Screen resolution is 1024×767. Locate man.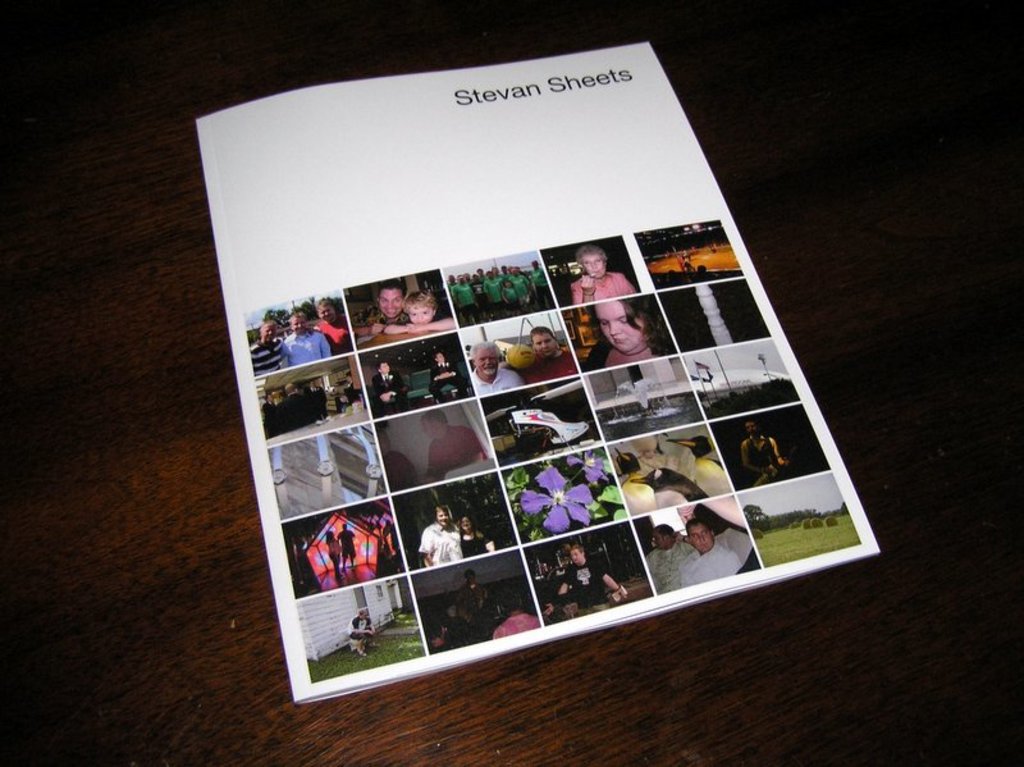
box=[658, 499, 754, 592].
